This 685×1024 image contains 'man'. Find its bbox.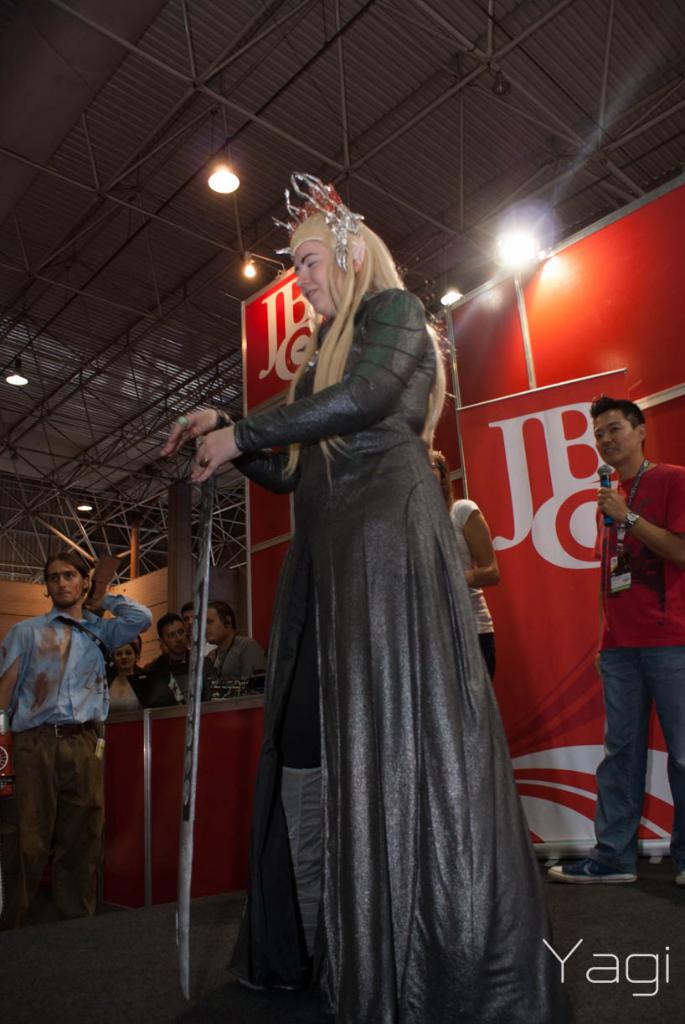
left=13, top=531, right=120, bottom=944.
